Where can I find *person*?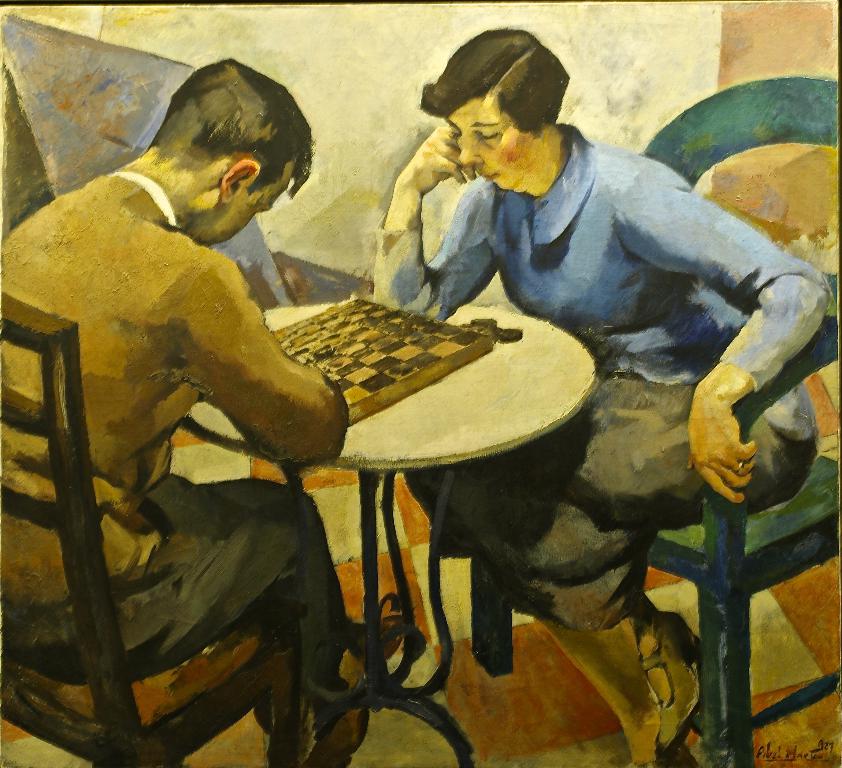
You can find it at pyautogui.locateOnScreen(0, 57, 340, 767).
